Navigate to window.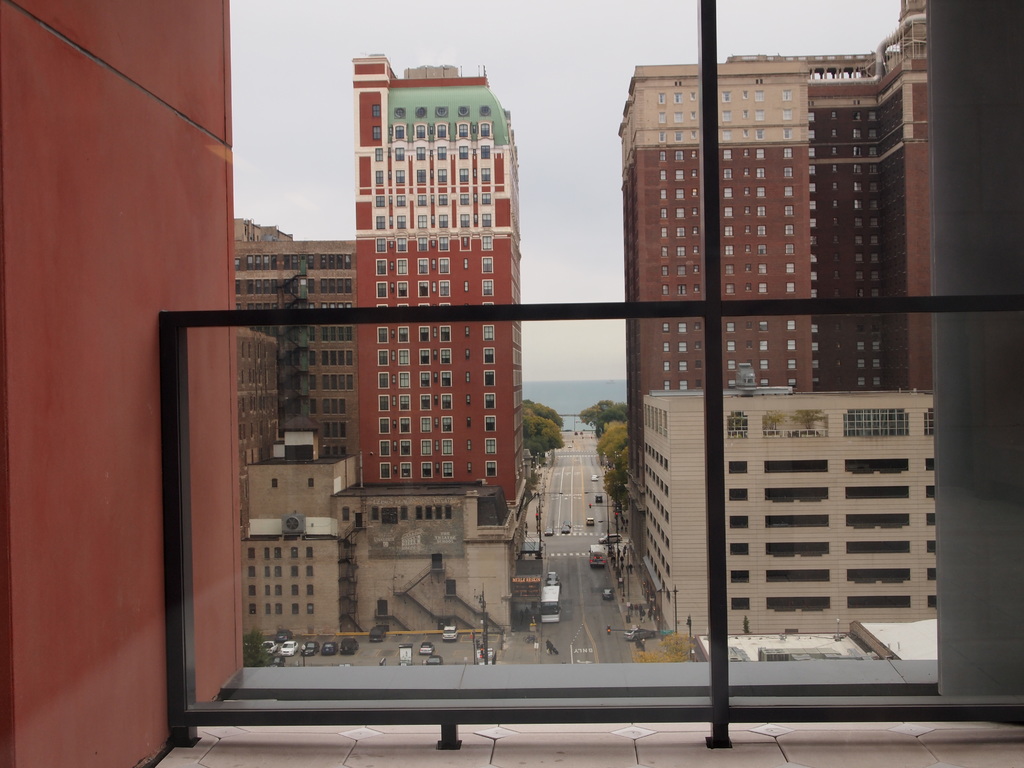
Navigation target: (x1=742, y1=128, x2=748, y2=136).
